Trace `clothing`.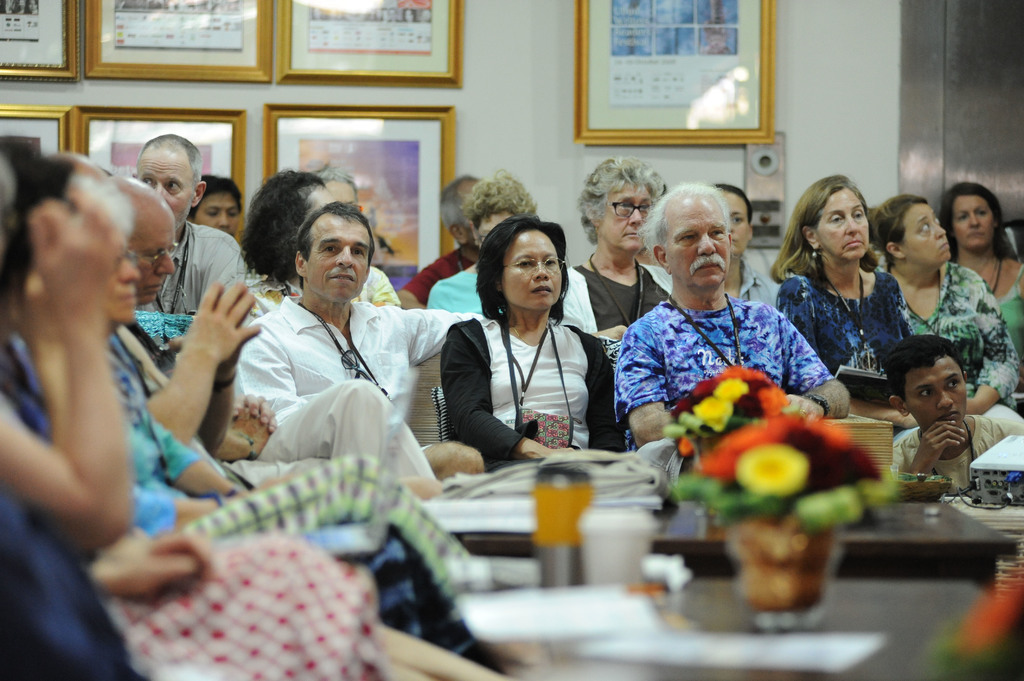
Traced to 564 258 665 333.
